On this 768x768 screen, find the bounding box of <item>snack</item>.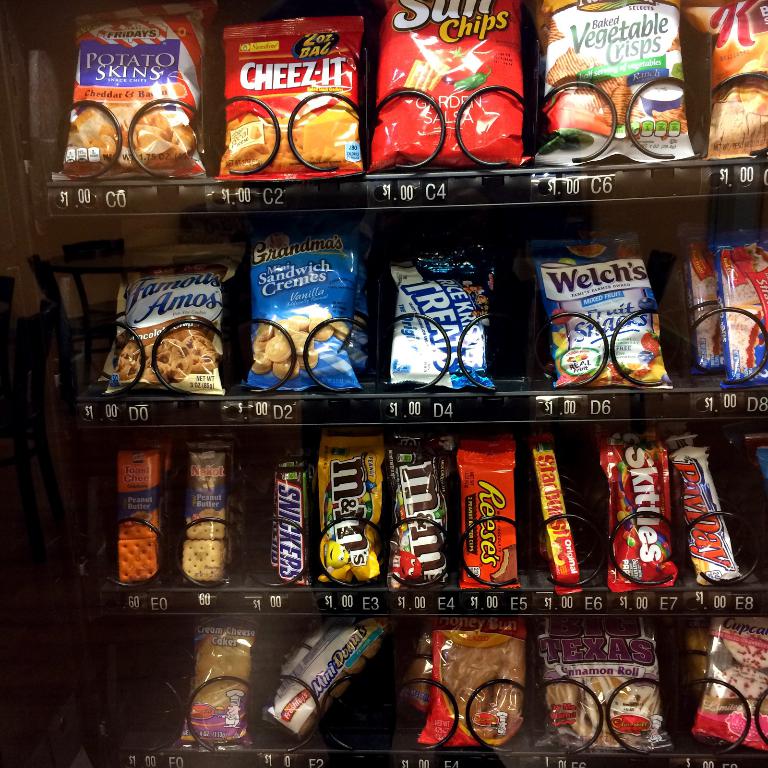
Bounding box: l=527, t=240, r=673, b=393.
